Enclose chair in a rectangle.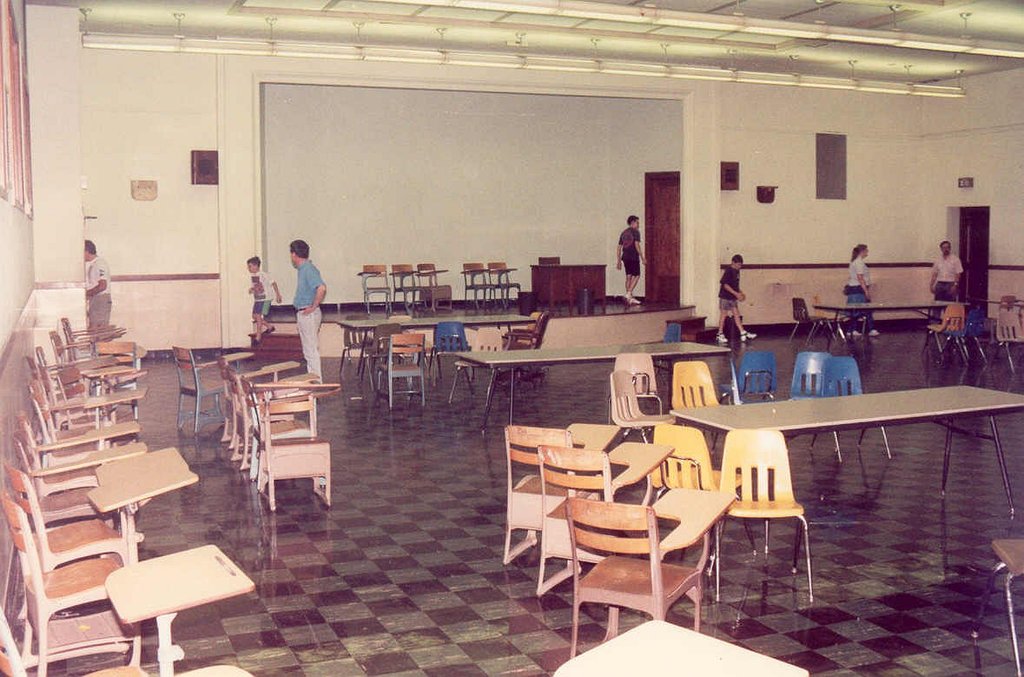
left=244, top=381, right=342, bottom=480.
